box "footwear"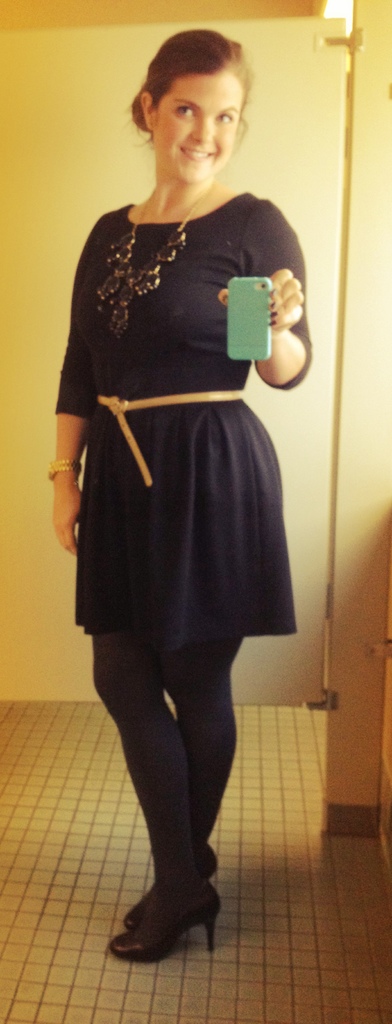
(104, 900, 213, 966)
